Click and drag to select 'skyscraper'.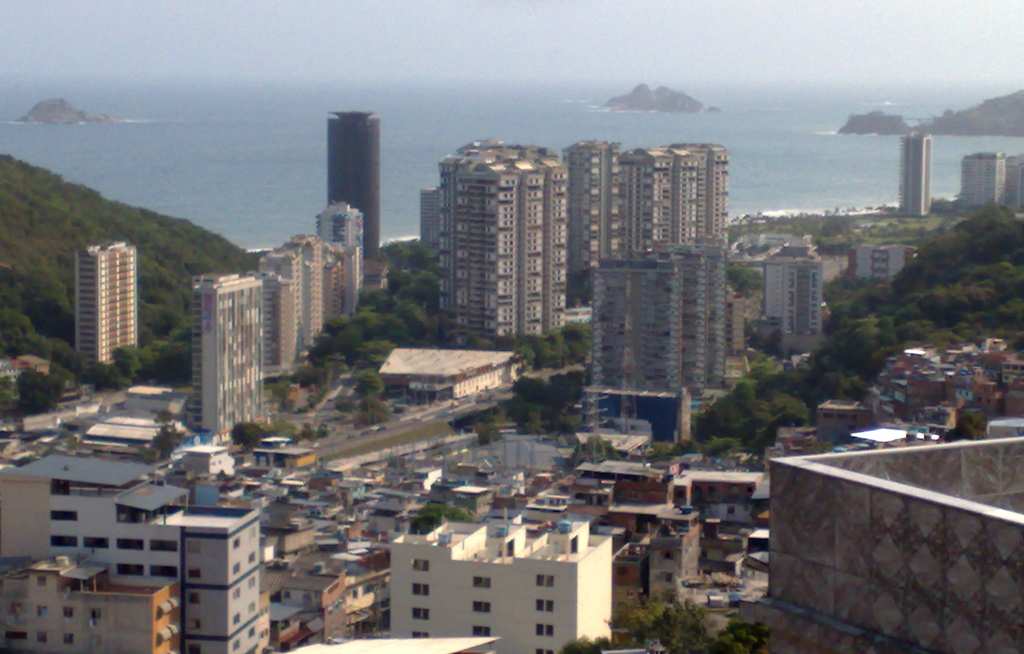
Selection: bbox(316, 201, 360, 309).
